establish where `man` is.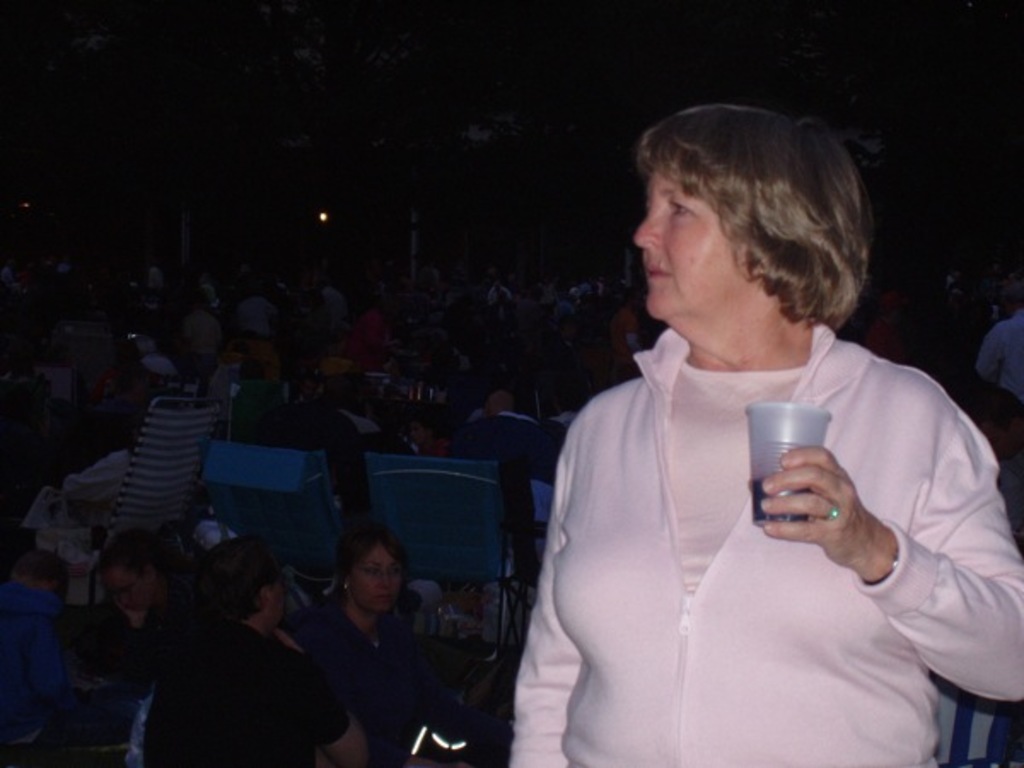
Established at 606:283:652:387.
